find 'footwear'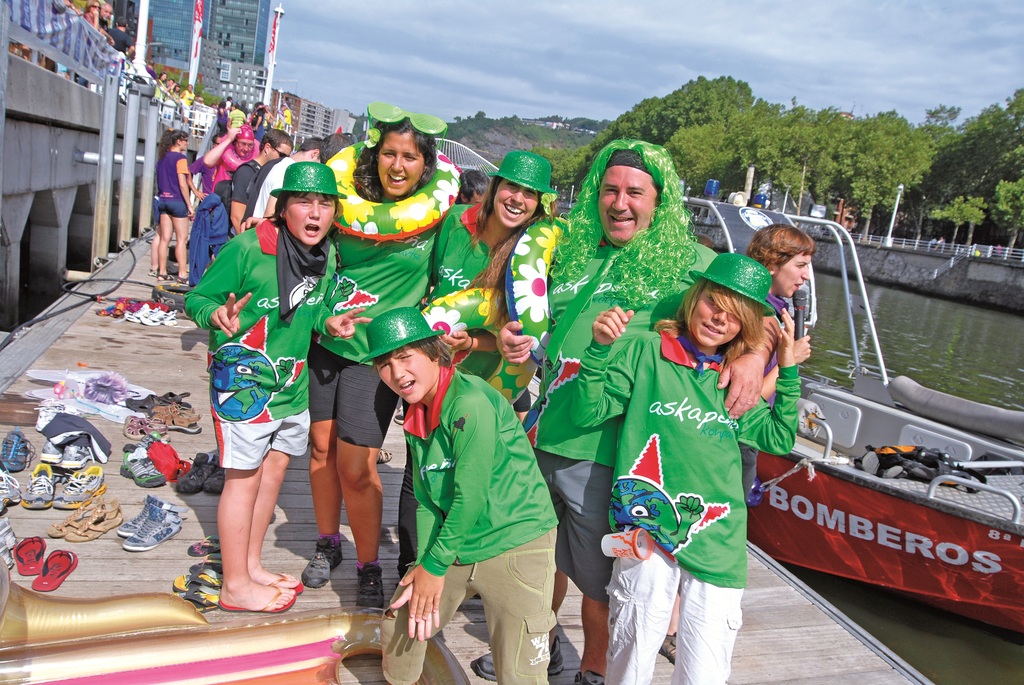
<region>118, 447, 168, 489</region>
